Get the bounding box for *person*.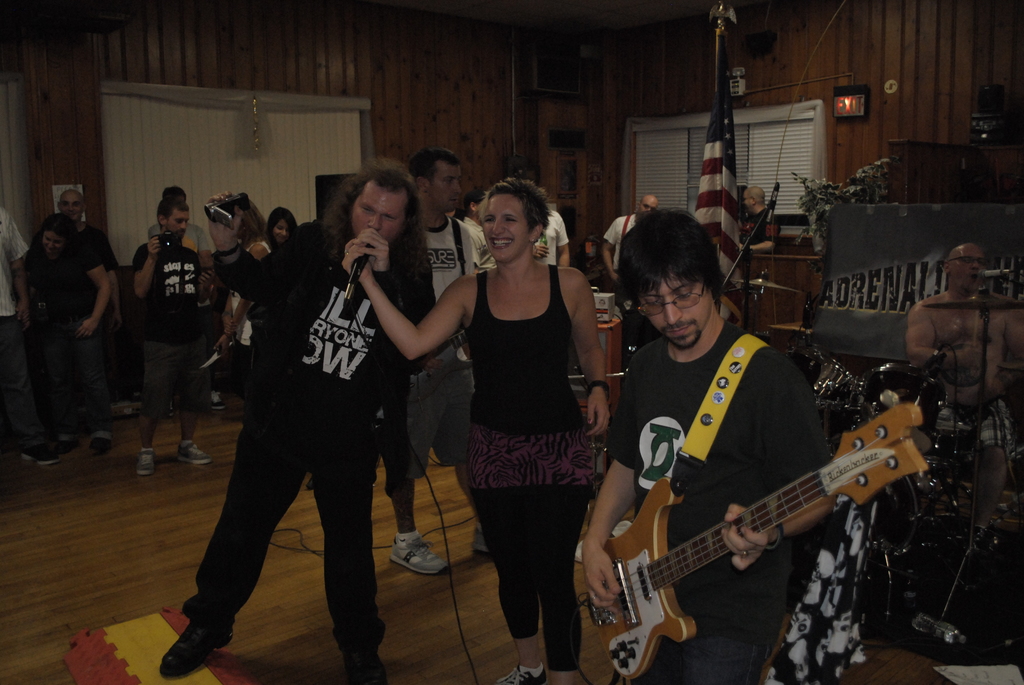
l=20, t=211, r=112, b=462.
